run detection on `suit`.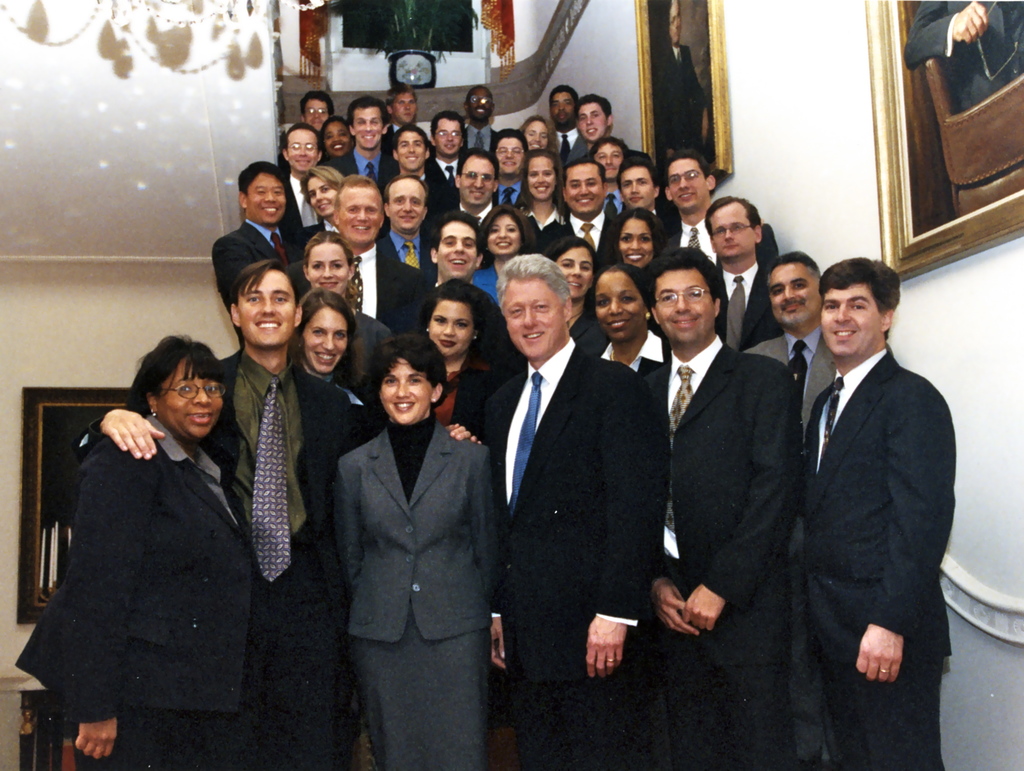
Result: <bbox>326, 147, 392, 204</bbox>.
